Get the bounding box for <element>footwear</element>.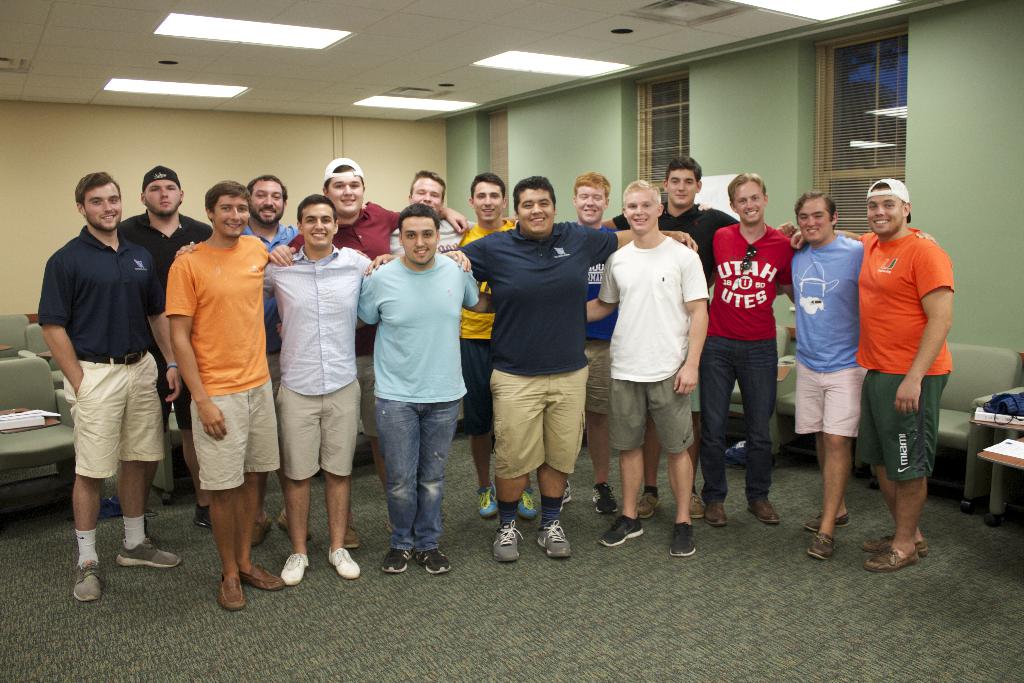
[x1=385, y1=548, x2=412, y2=573].
